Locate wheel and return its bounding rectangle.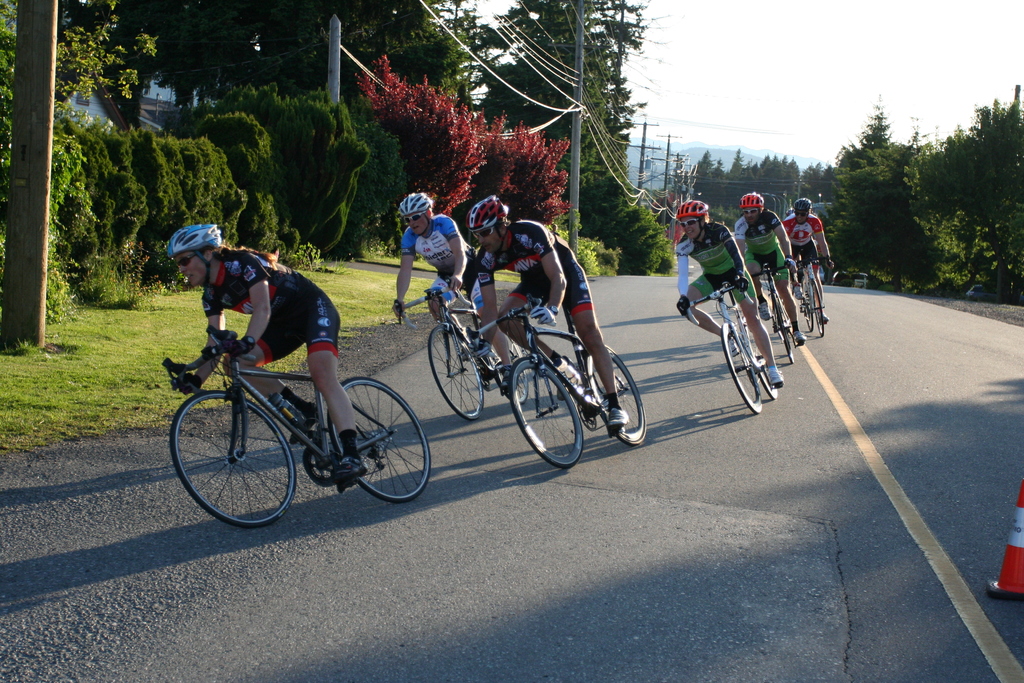
x1=586, y1=343, x2=646, y2=445.
